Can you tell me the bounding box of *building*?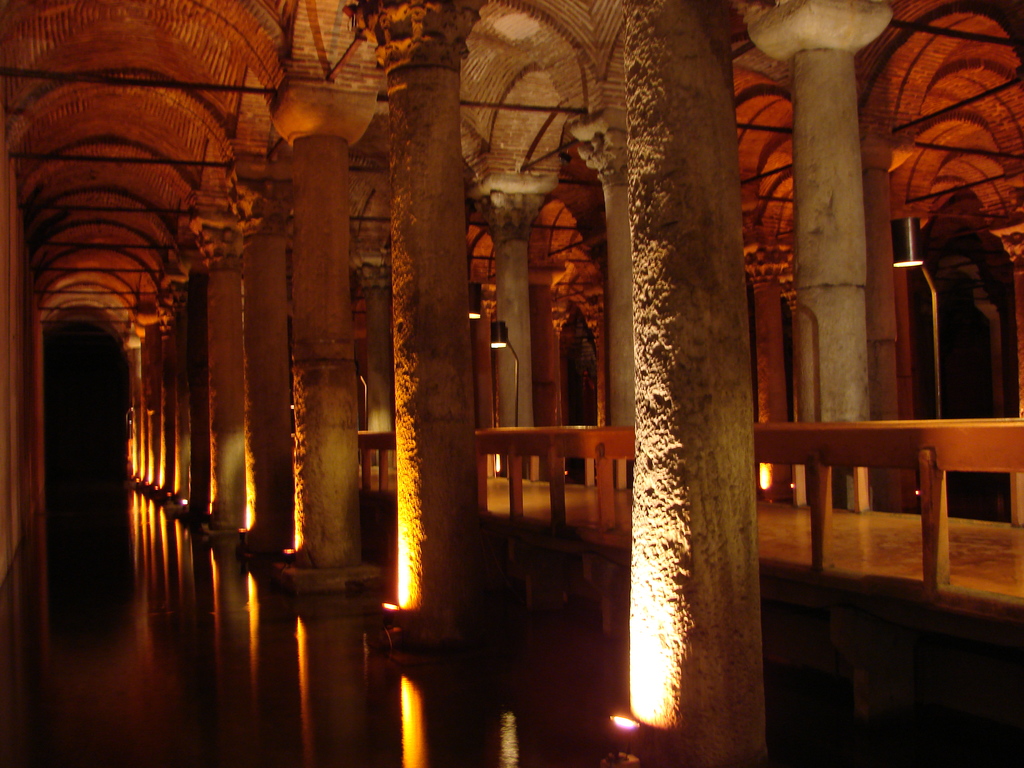
(0,0,1023,767).
